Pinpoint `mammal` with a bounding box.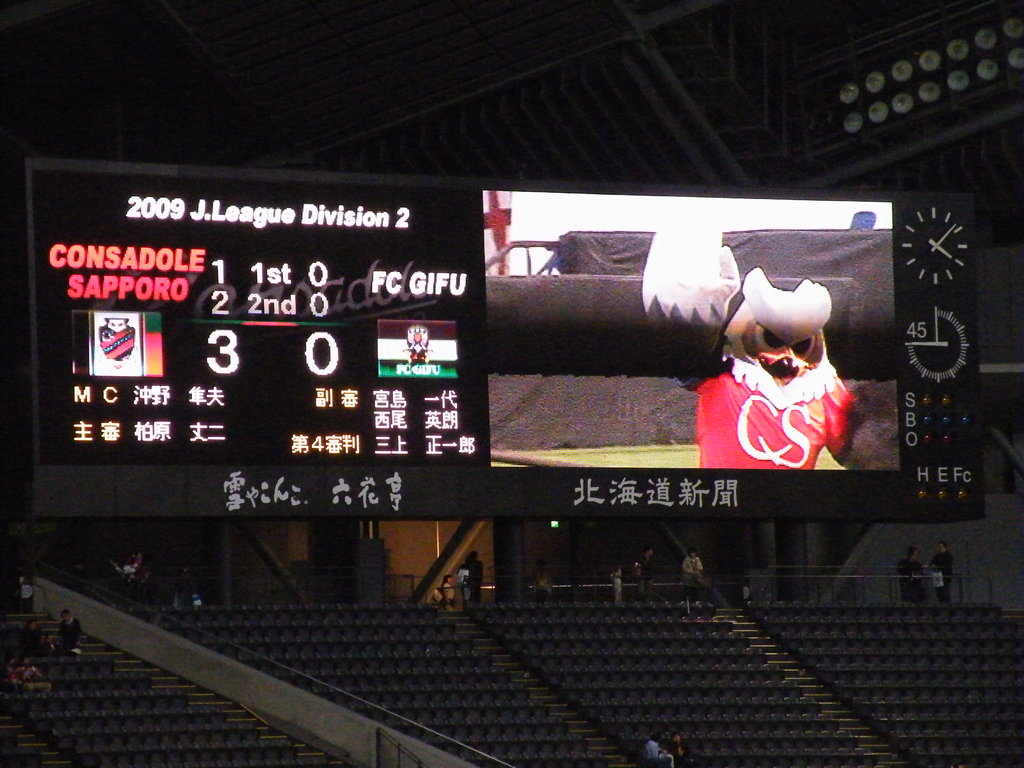
<region>21, 575, 33, 614</region>.
